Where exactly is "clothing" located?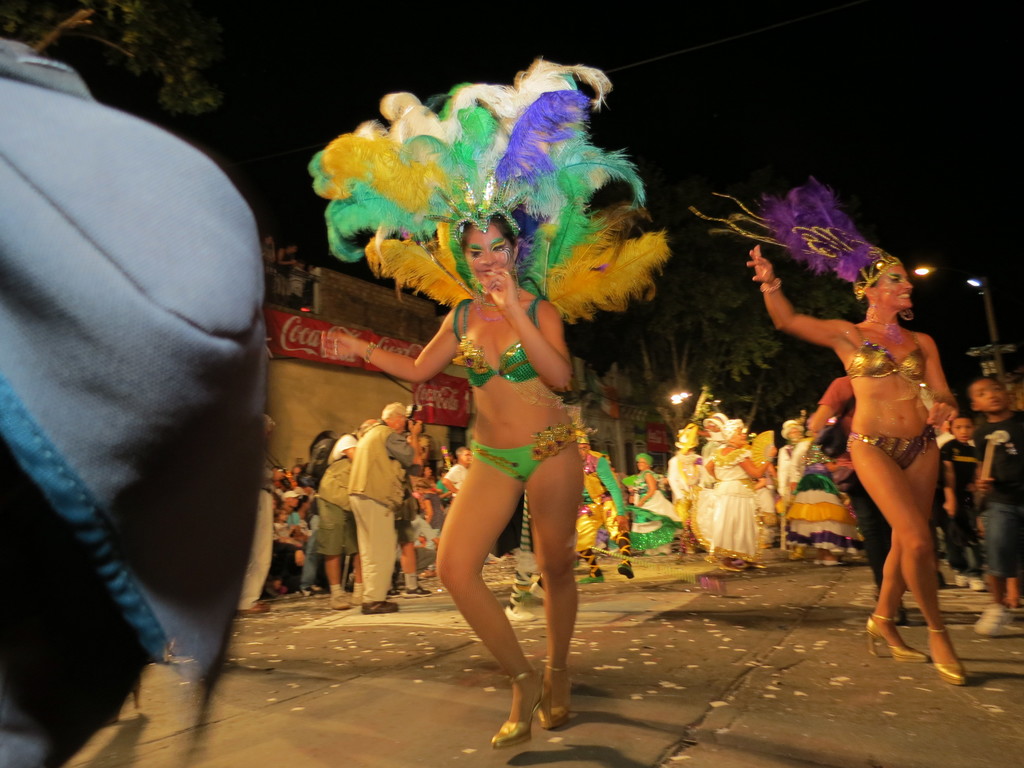
Its bounding box is (x1=319, y1=434, x2=362, y2=563).
